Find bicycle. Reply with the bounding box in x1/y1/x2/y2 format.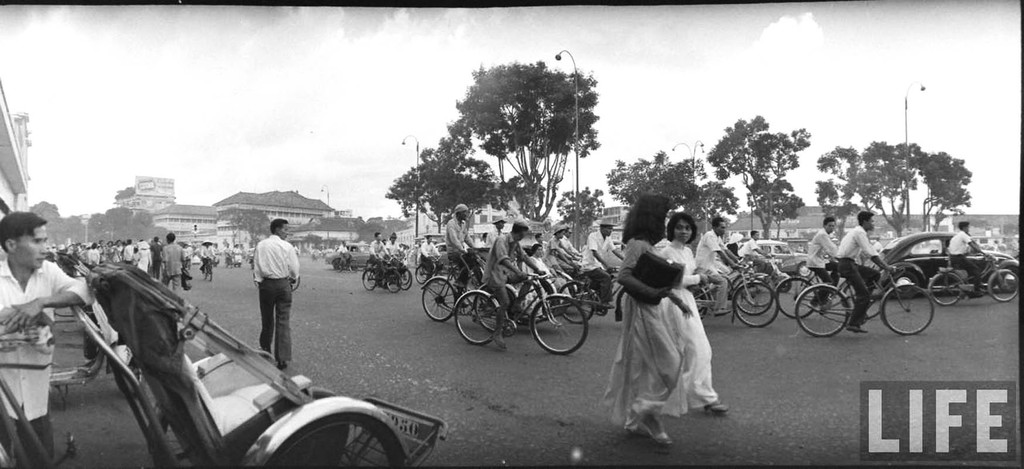
200/254/213/287.
